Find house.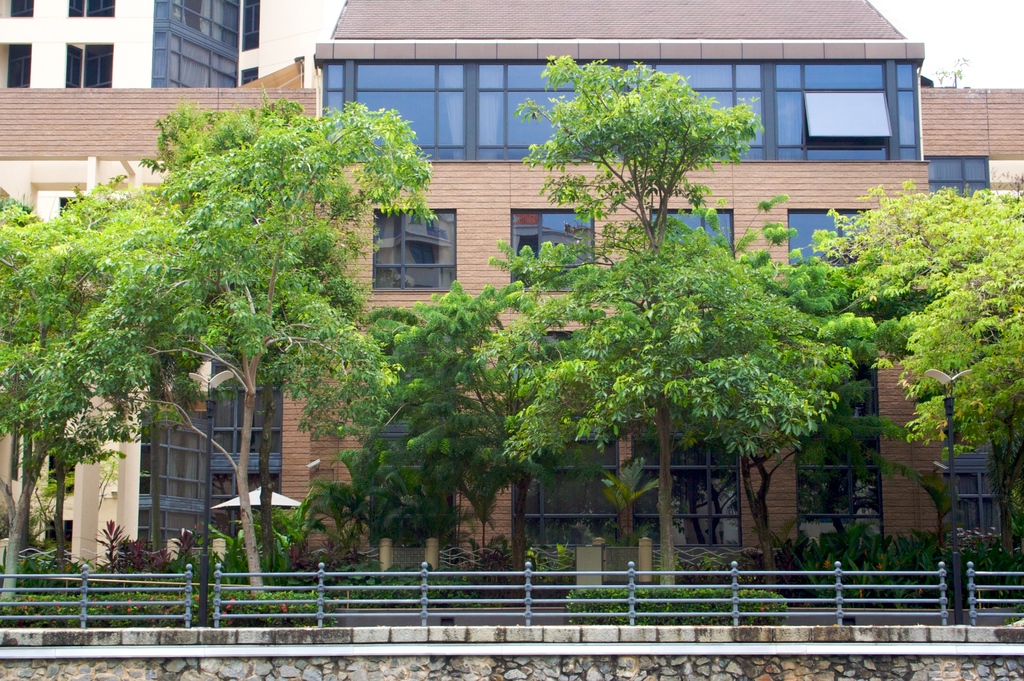
rect(0, 3, 1019, 542).
